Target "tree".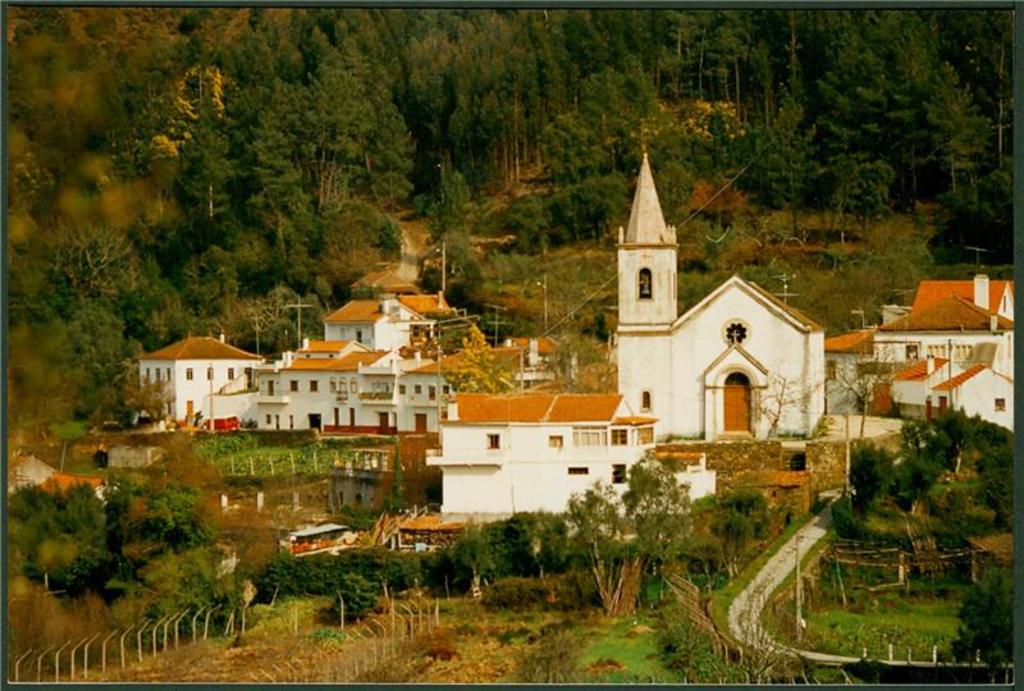
Target region: x1=710 y1=489 x2=776 y2=581.
